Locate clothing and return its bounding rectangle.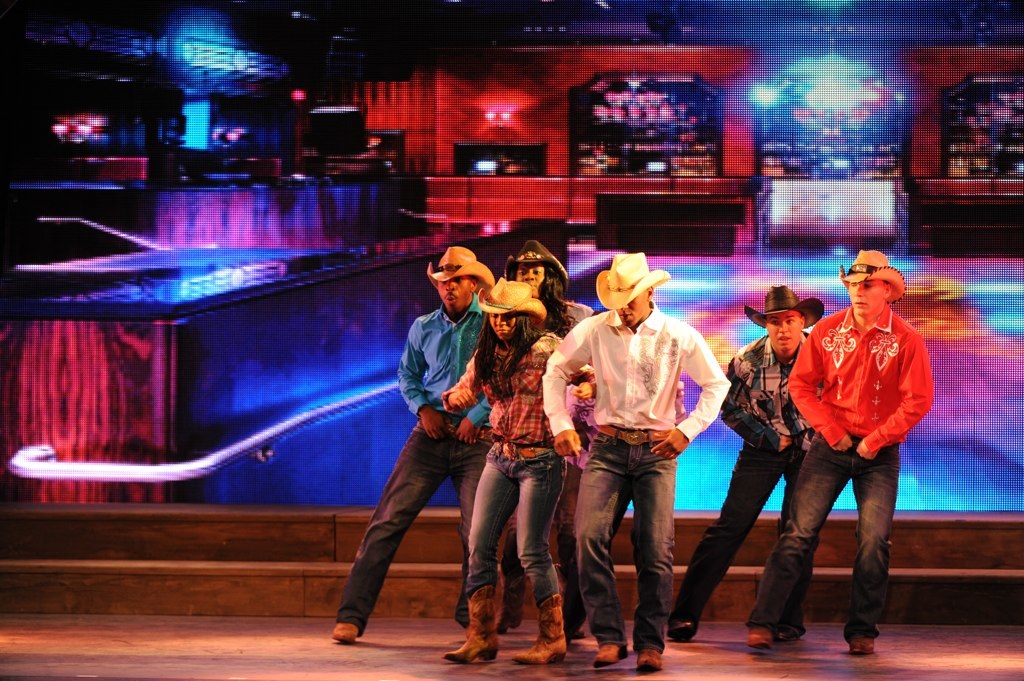
bbox=(541, 303, 731, 645).
